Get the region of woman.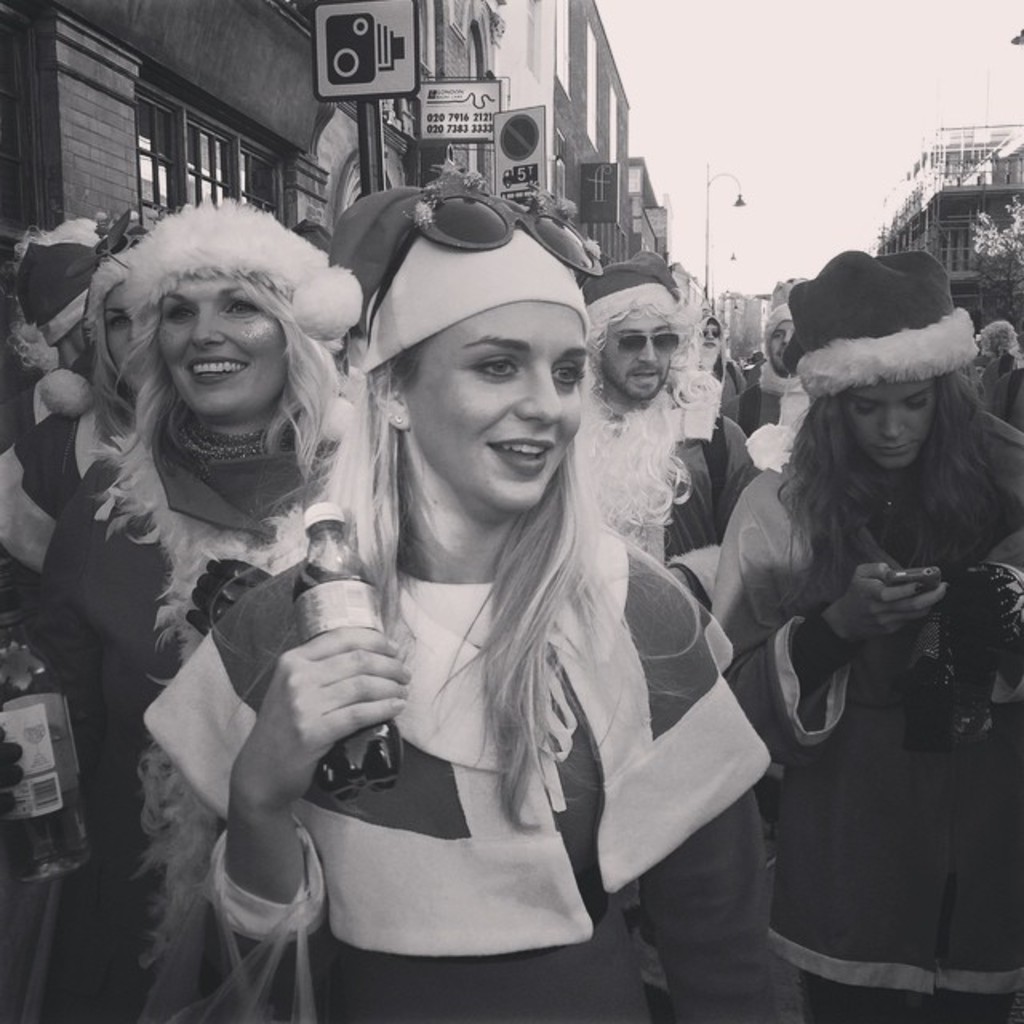
978,314,1019,392.
